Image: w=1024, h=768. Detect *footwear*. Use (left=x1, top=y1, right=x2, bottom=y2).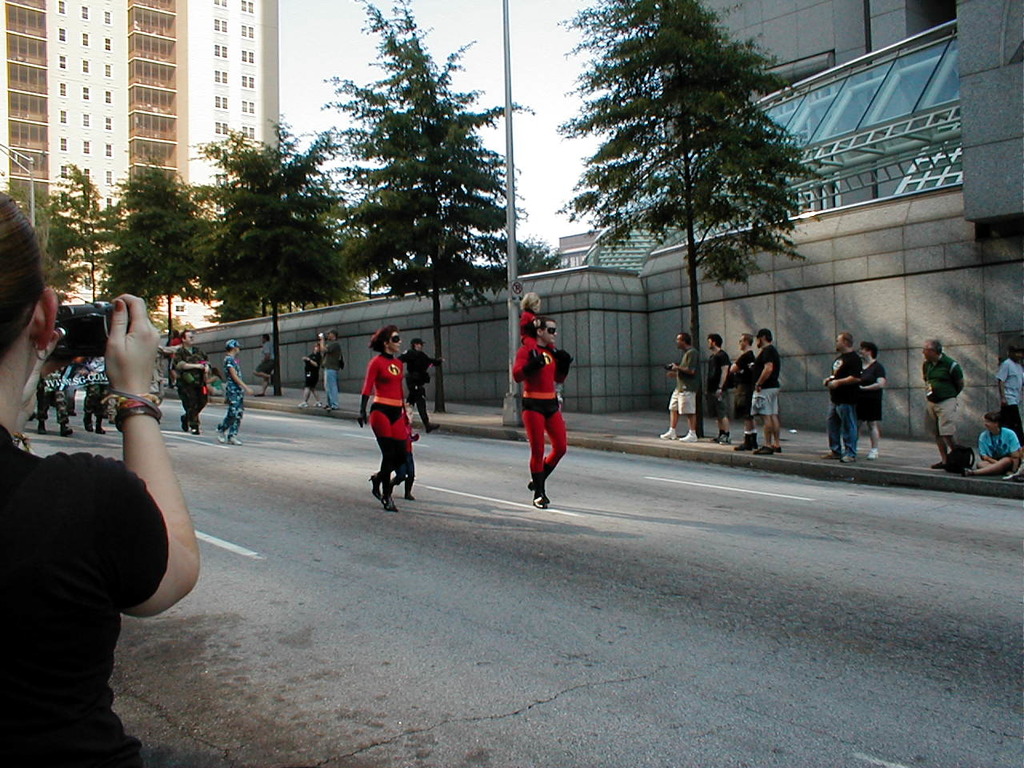
(left=217, top=428, right=225, bottom=442).
